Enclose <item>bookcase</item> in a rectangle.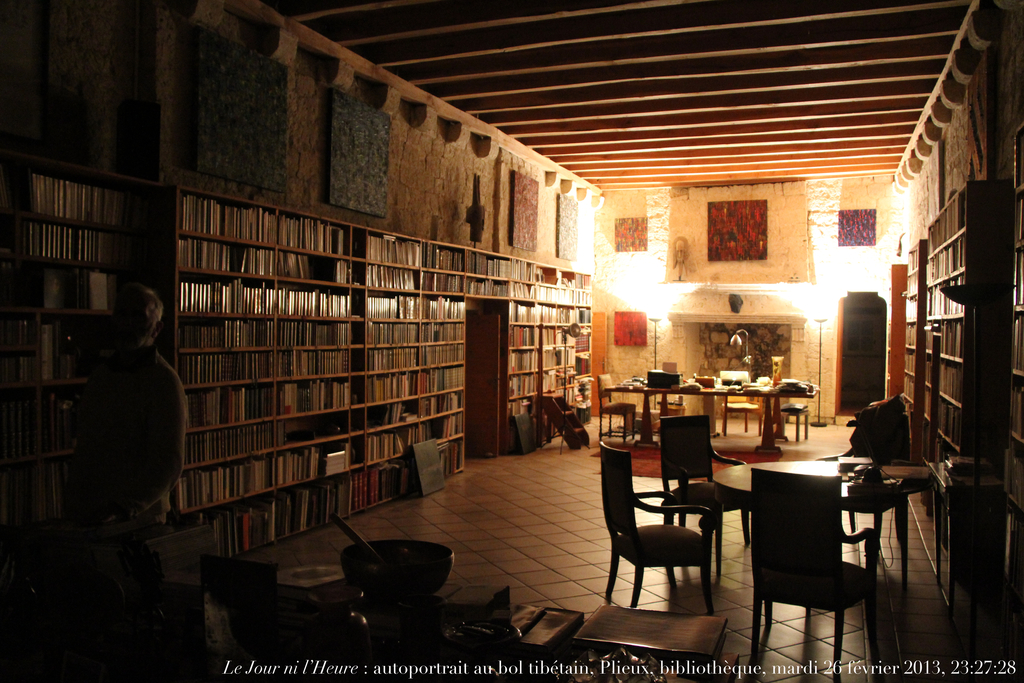
rect(924, 173, 1007, 502).
